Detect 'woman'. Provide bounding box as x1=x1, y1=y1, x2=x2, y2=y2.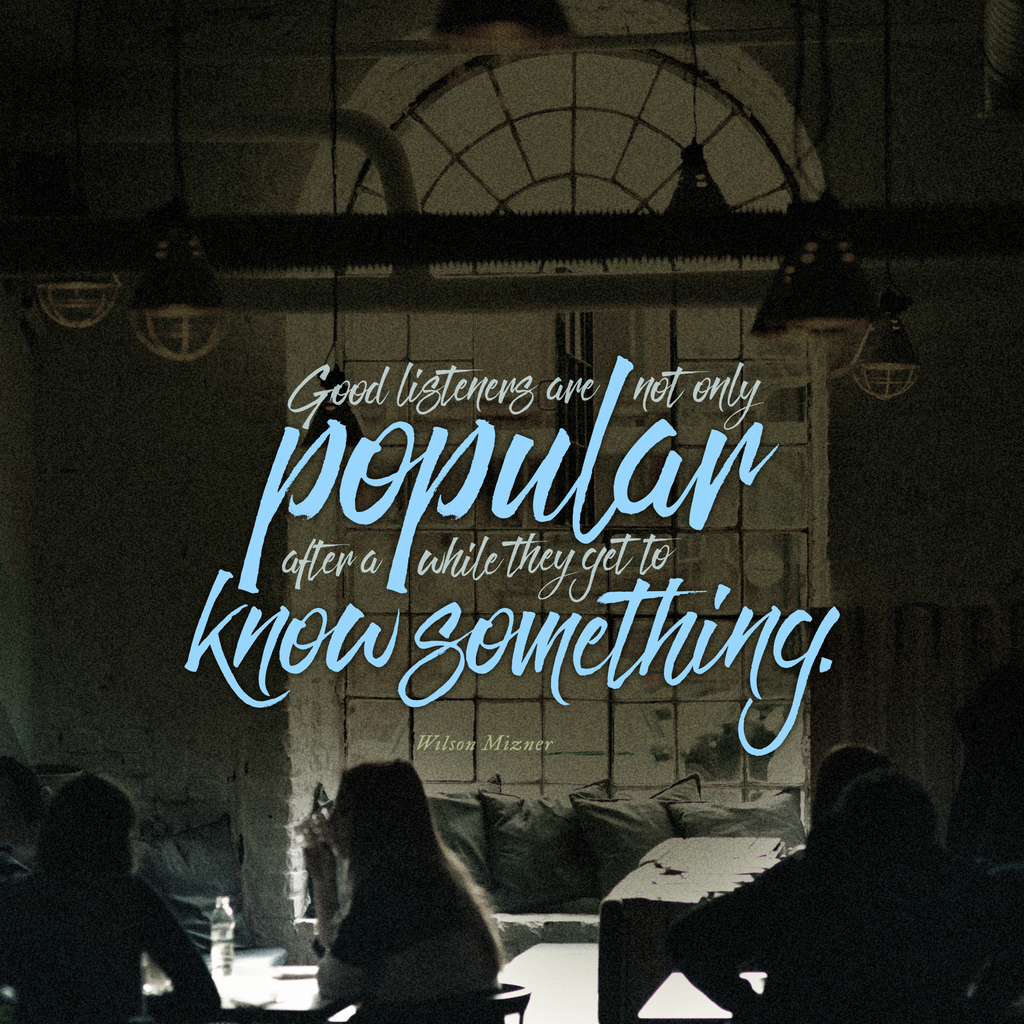
x1=672, y1=753, x2=984, y2=1023.
